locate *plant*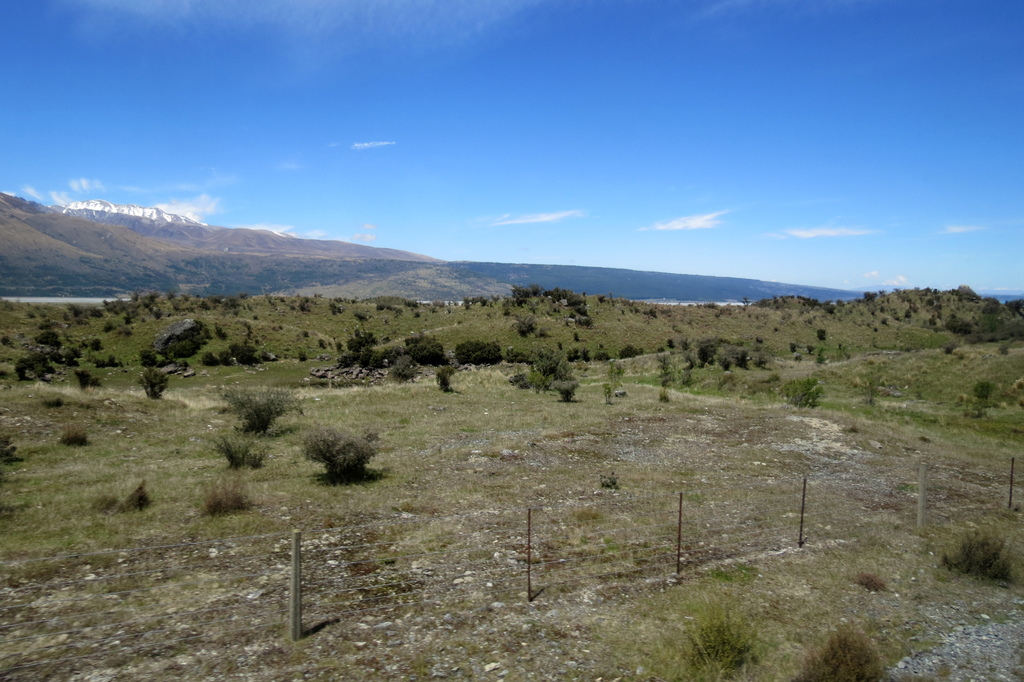
x1=820 y1=328 x2=829 y2=341
